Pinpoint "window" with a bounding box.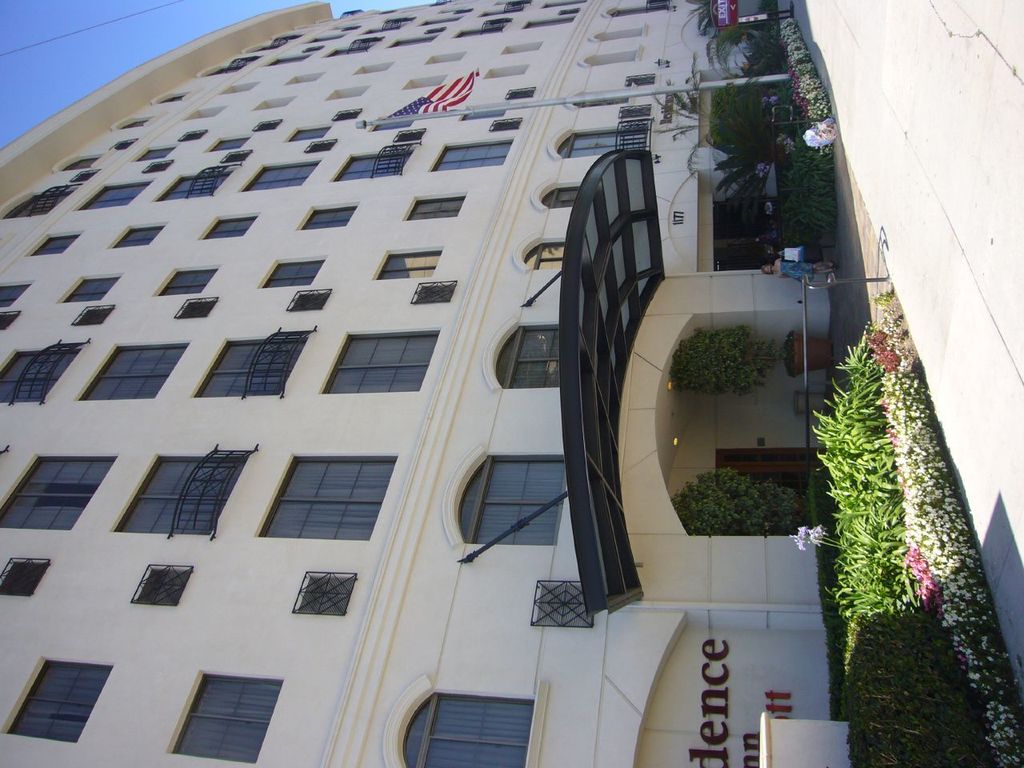
locate(158, 266, 218, 294).
